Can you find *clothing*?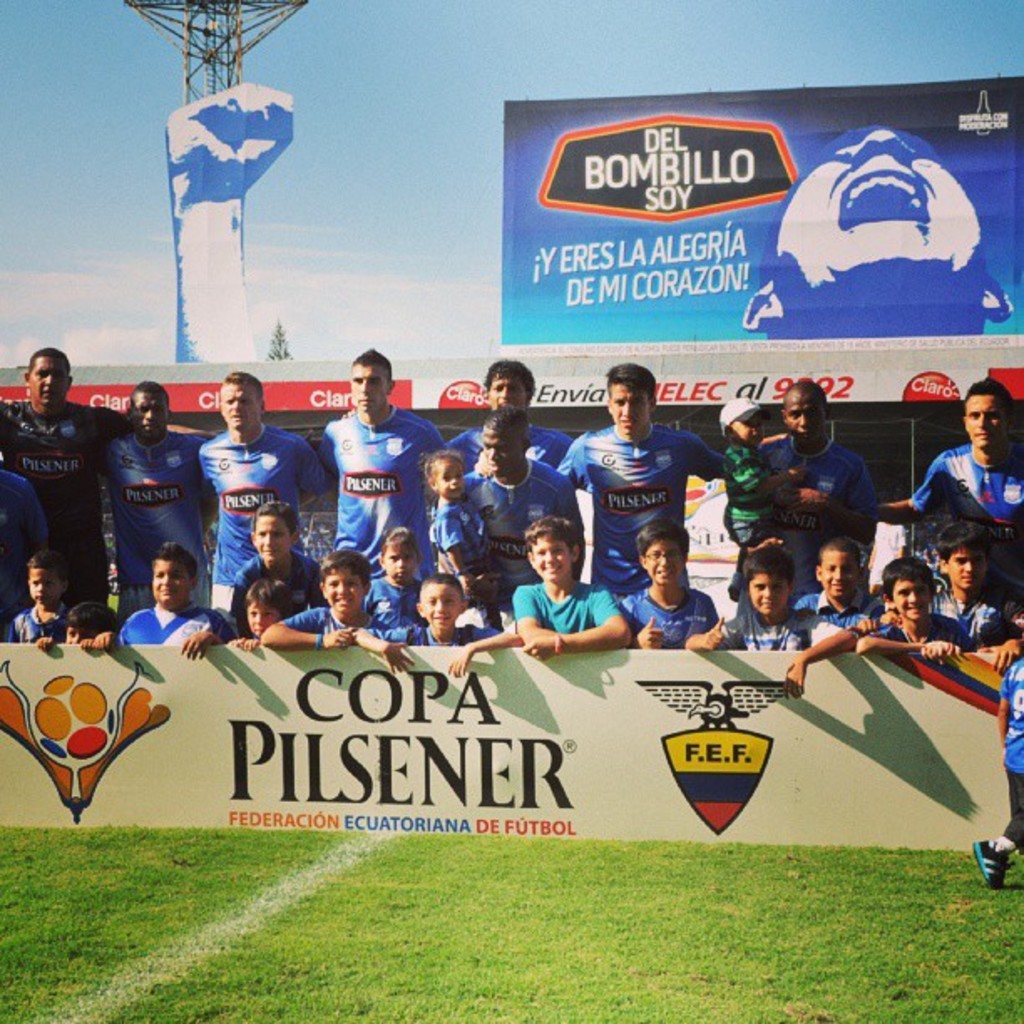
Yes, bounding box: (left=925, top=587, right=992, bottom=626).
